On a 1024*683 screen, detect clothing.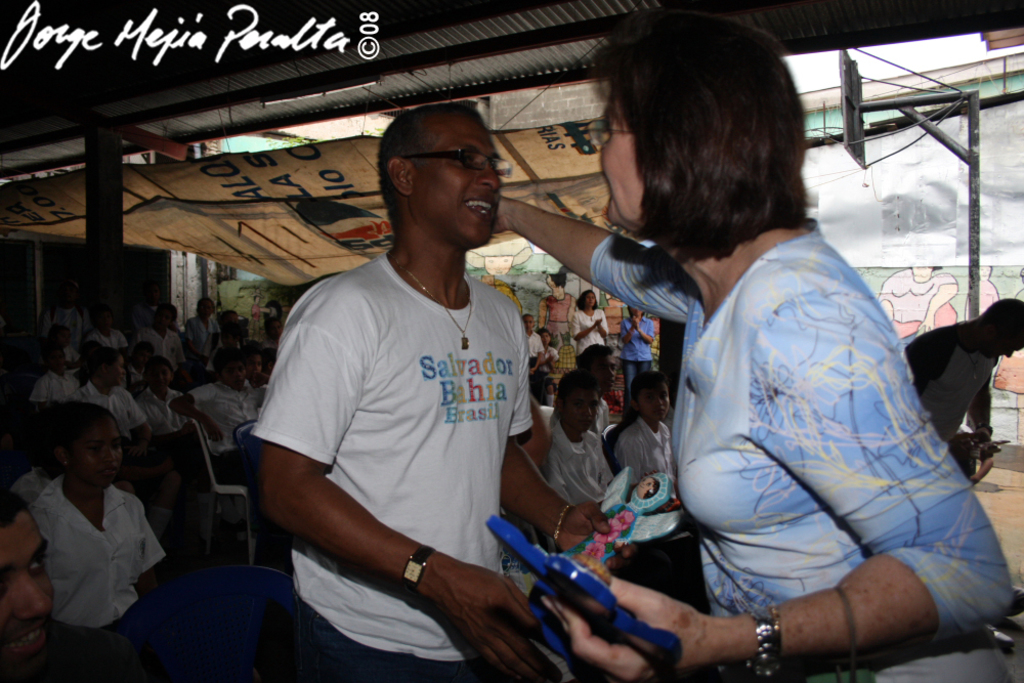
[x1=251, y1=247, x2=536, y2=655].
